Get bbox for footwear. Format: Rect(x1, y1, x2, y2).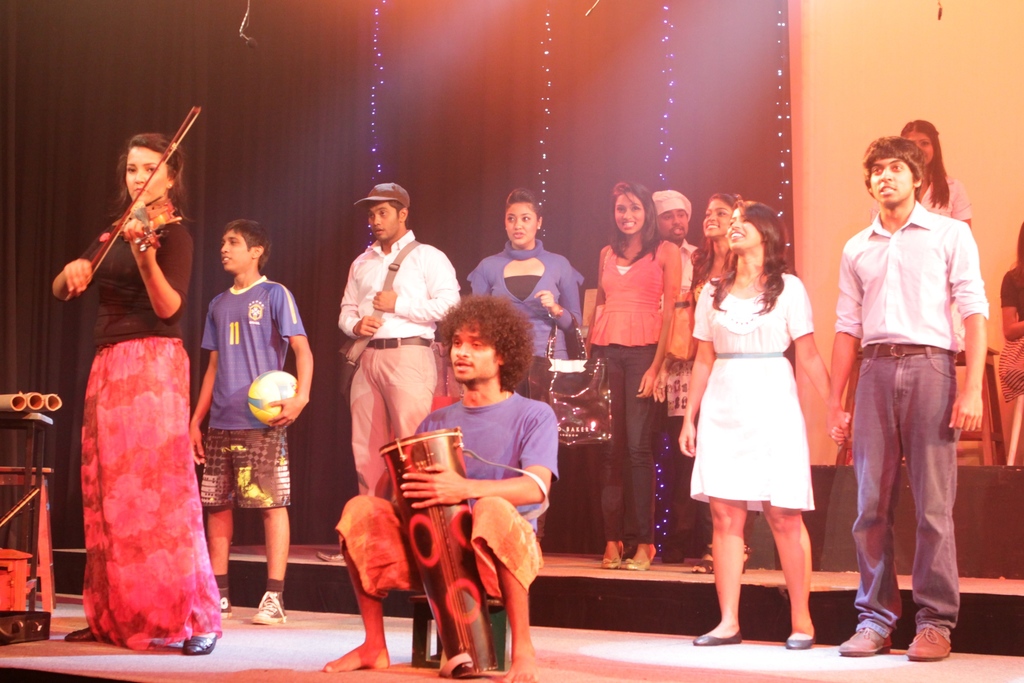
Rect(839, 625, 892, 658).
